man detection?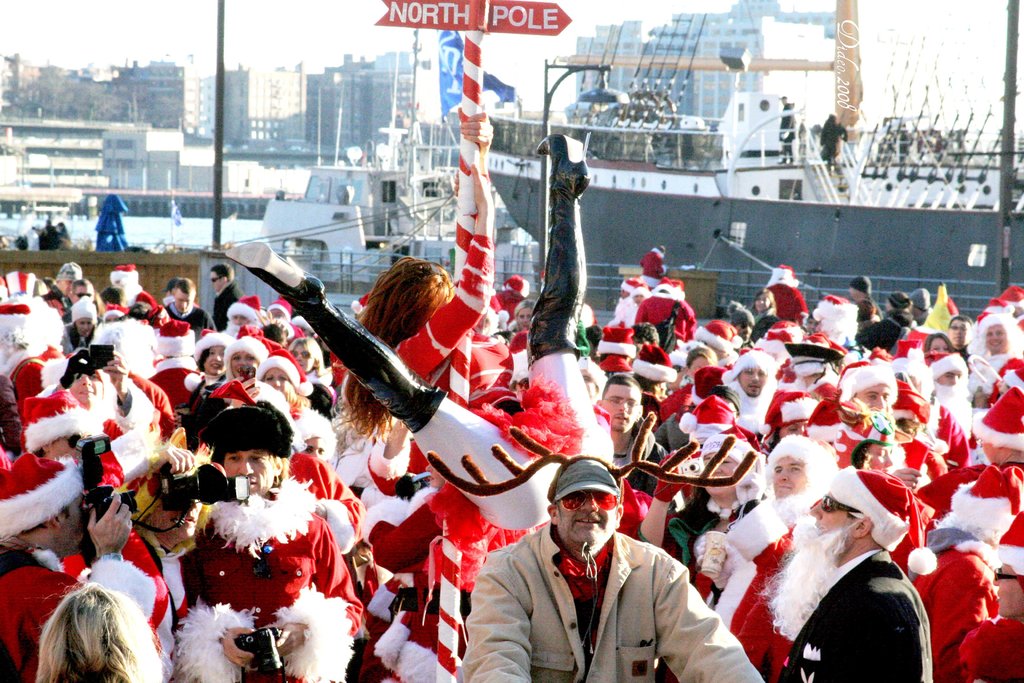
<box>949,315,977,361</box>
